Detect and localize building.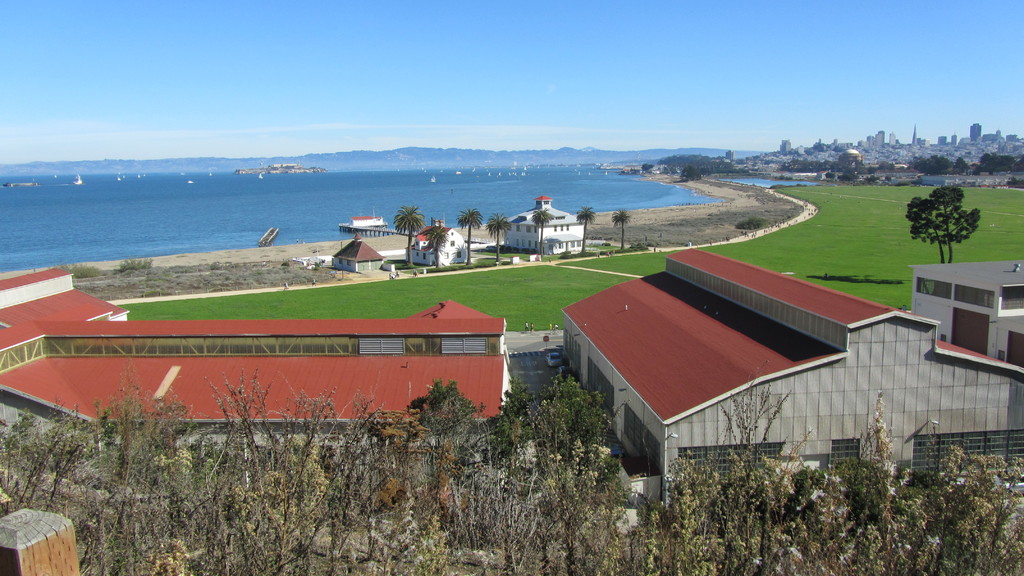
Localized at box(499, 195, 582, 255).
